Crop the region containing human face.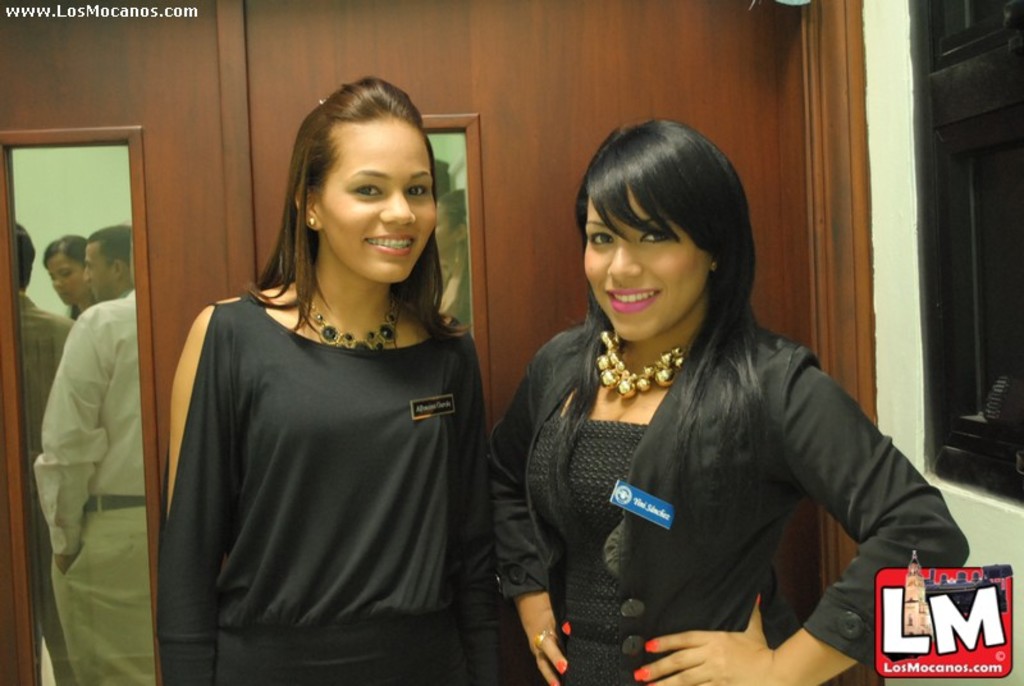
Crop region: 44/255/86/303.
